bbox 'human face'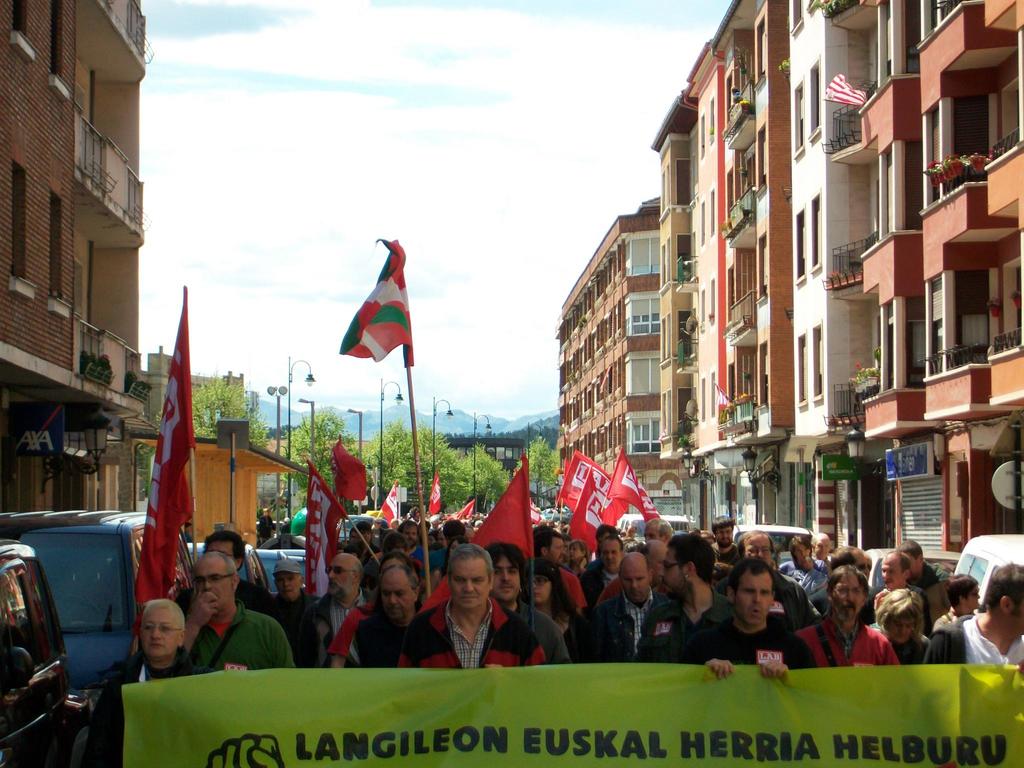
{"left": 570, "top": 546, "right": 580, "bottom": 559}
